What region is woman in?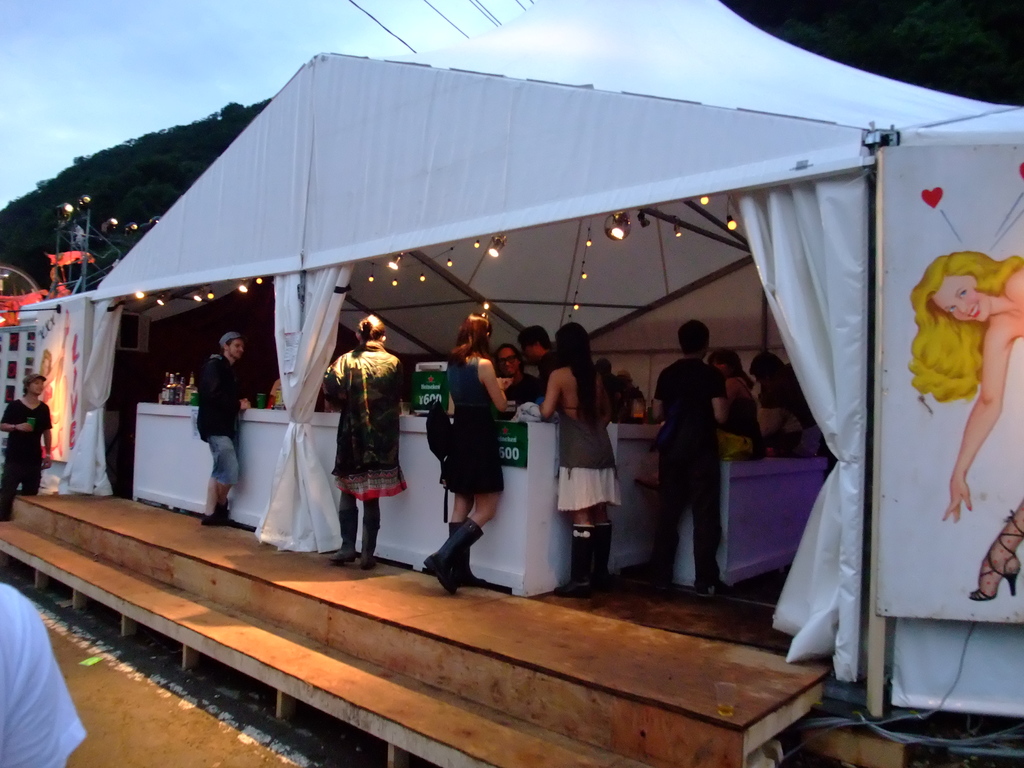
x1=424 y1=317 x2=511 y2=601.
